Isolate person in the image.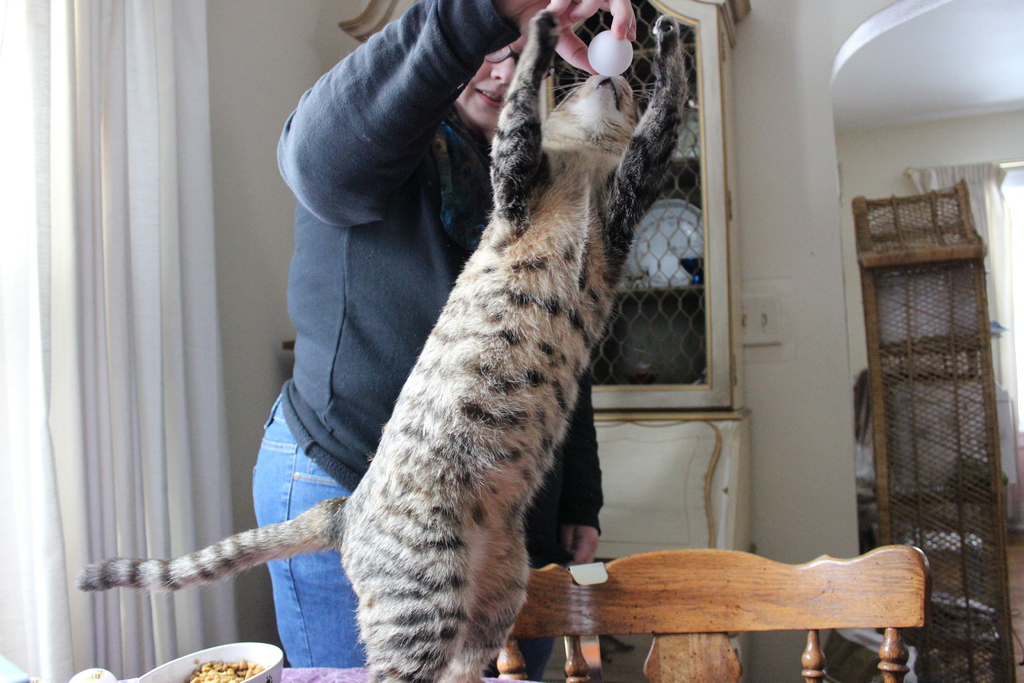
Isolated region: l=248, t=0, r=638, b=667.
